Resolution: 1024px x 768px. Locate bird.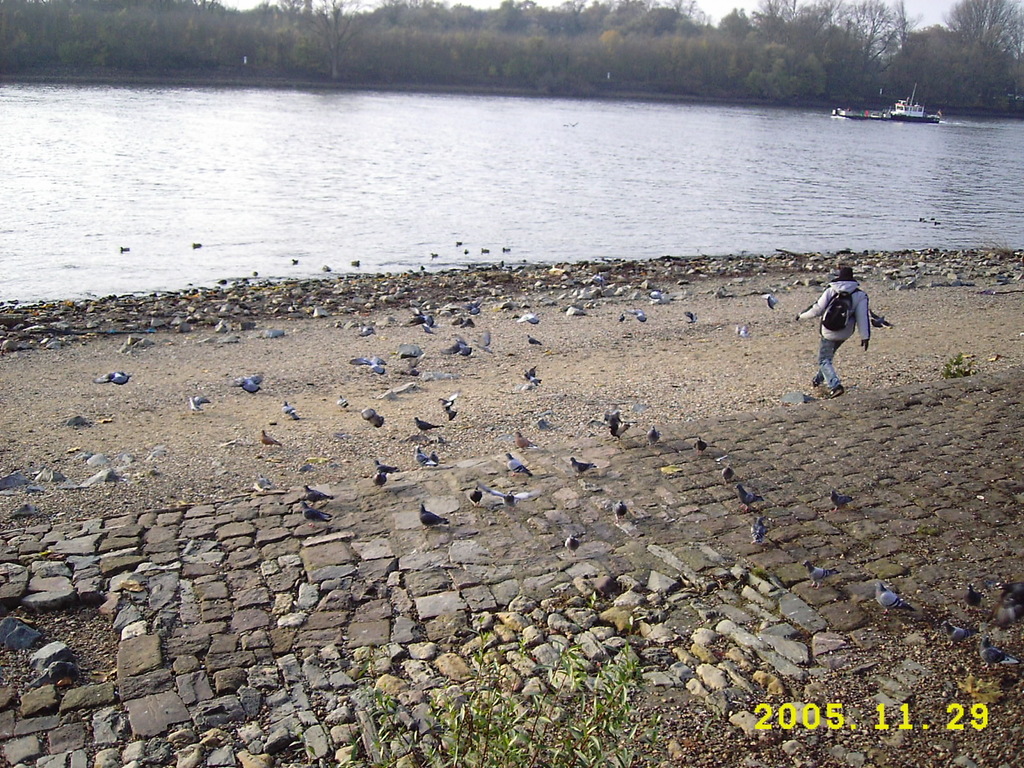
box=[417, 503, 444, 531].
